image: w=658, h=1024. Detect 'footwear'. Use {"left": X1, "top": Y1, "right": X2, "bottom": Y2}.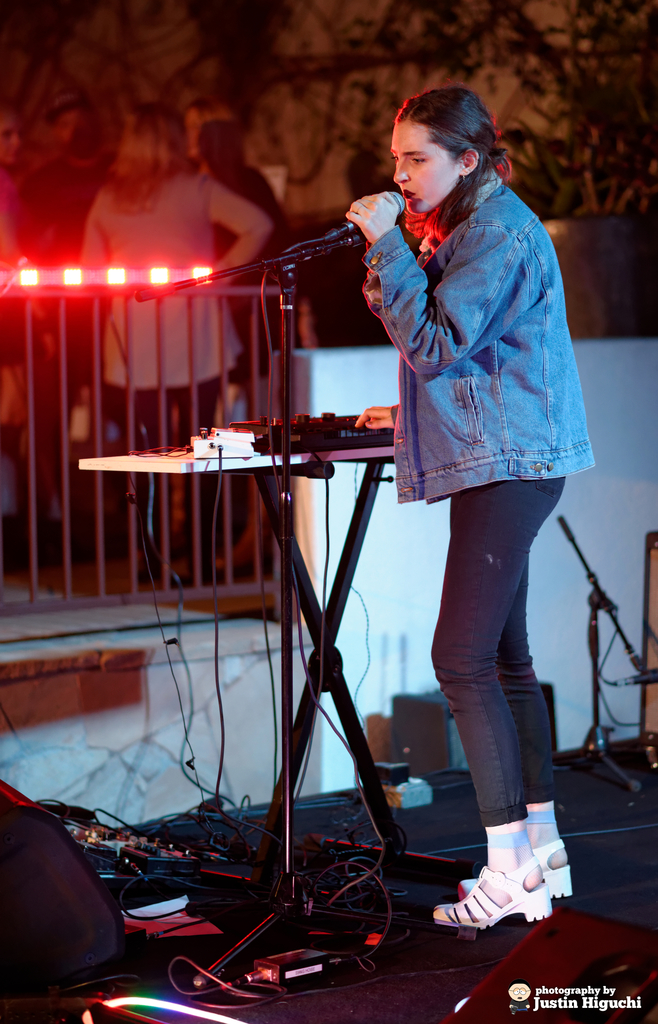
{"left": 458, "top": 839, "right": 572, "bottom": 899}.
